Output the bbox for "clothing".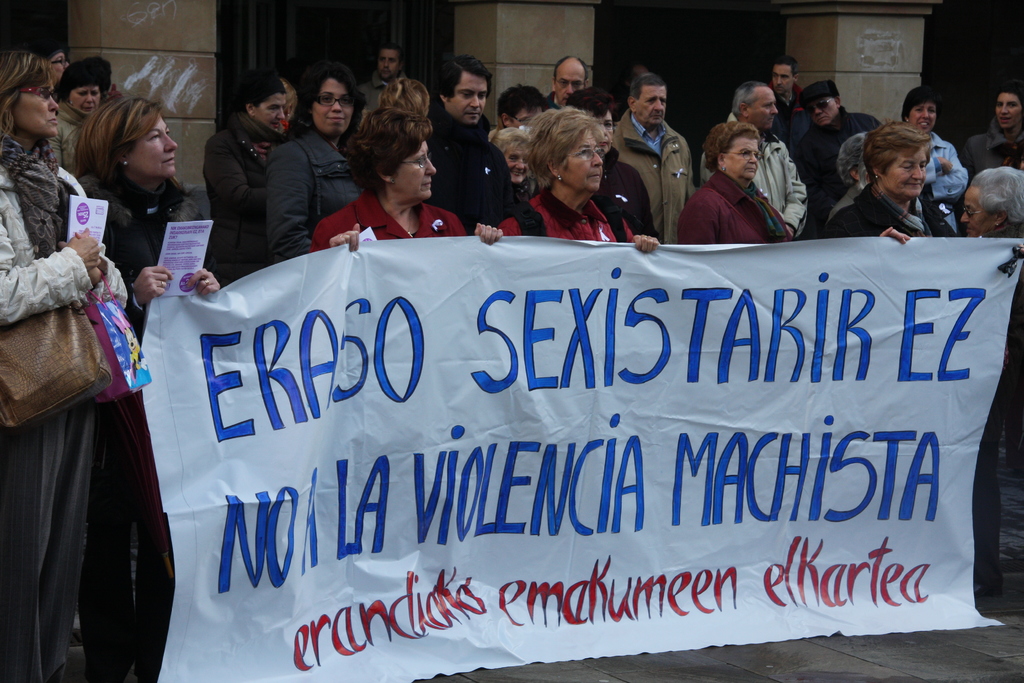
(left=827, top=169, right=956, bottom=233).
